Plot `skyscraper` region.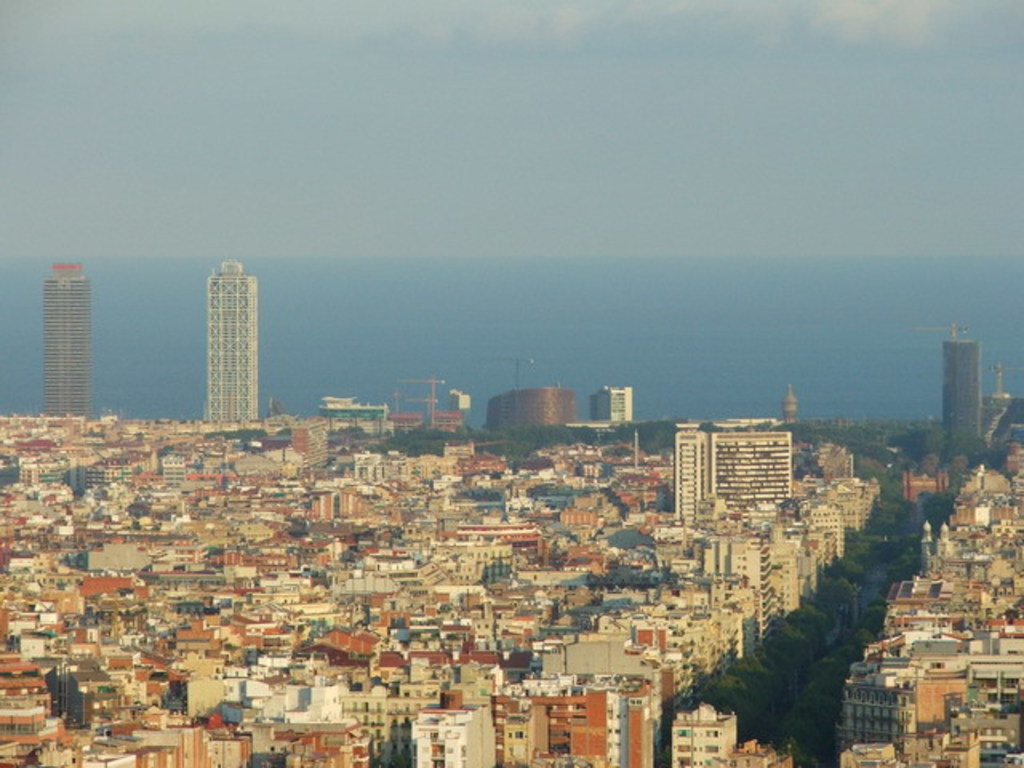
Plotted at bbox(13, 246, 102, 418).
